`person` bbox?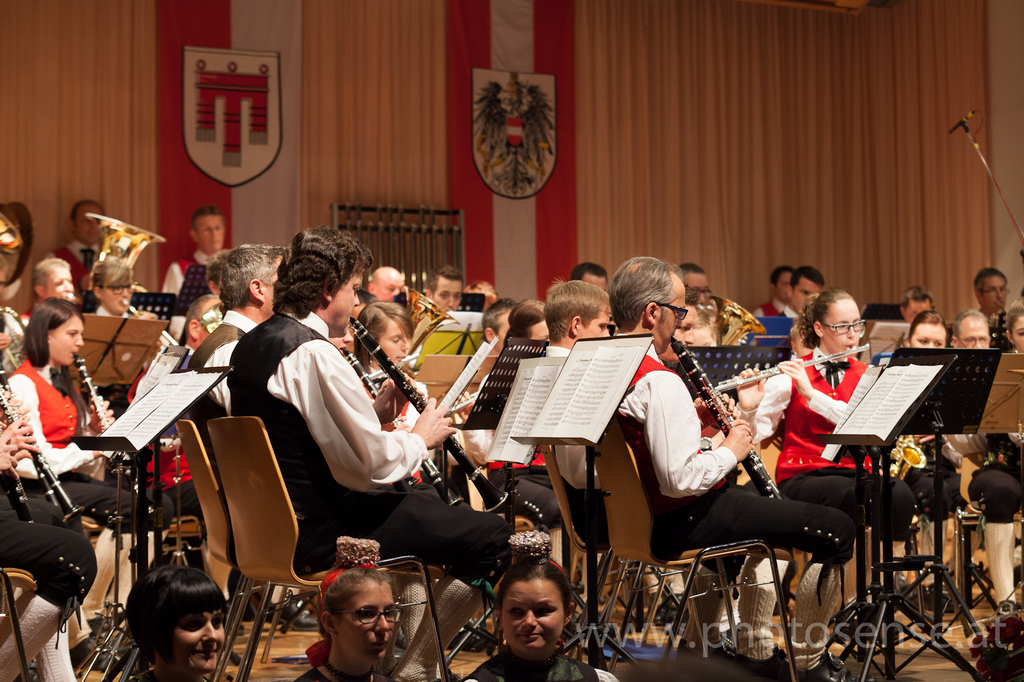
[246,269,451,639]
